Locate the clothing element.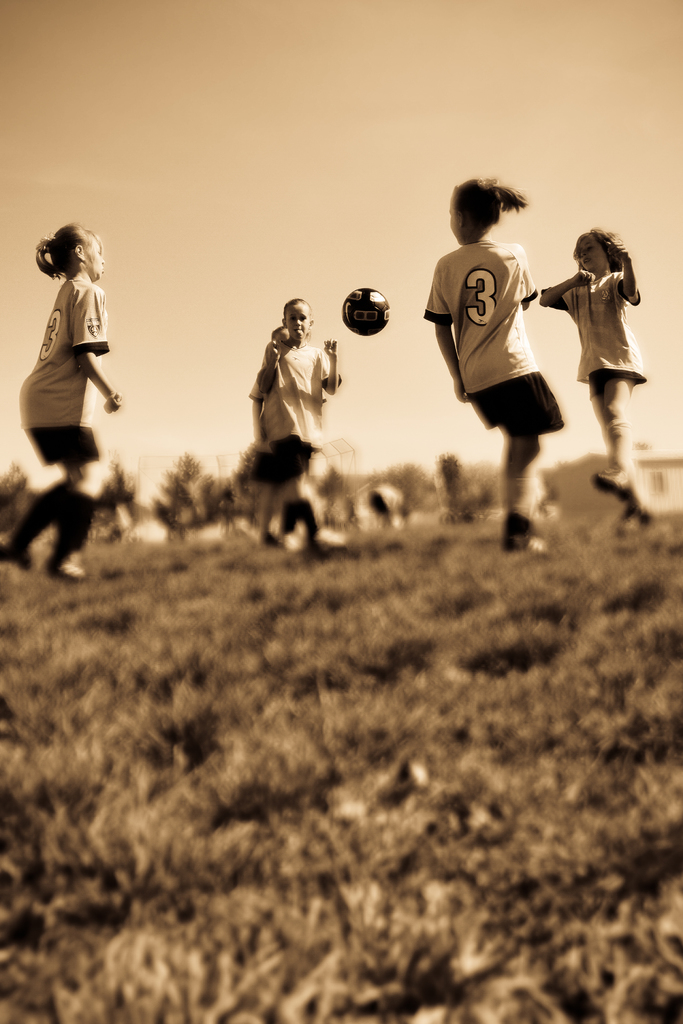
Element bbox: left=15, top=278, right=110, bottom=460.
